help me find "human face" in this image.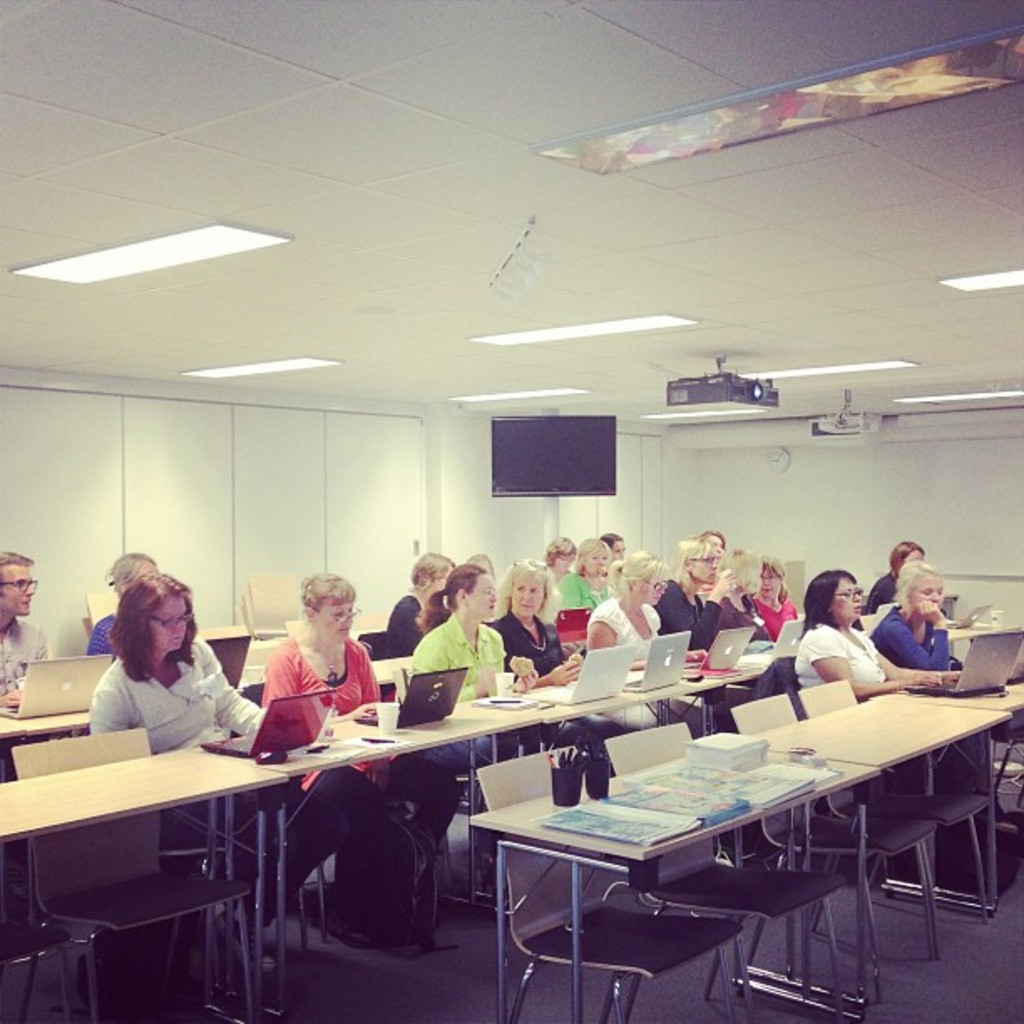
Found it: x1=760 y1=566 x2=781 y2=594.
